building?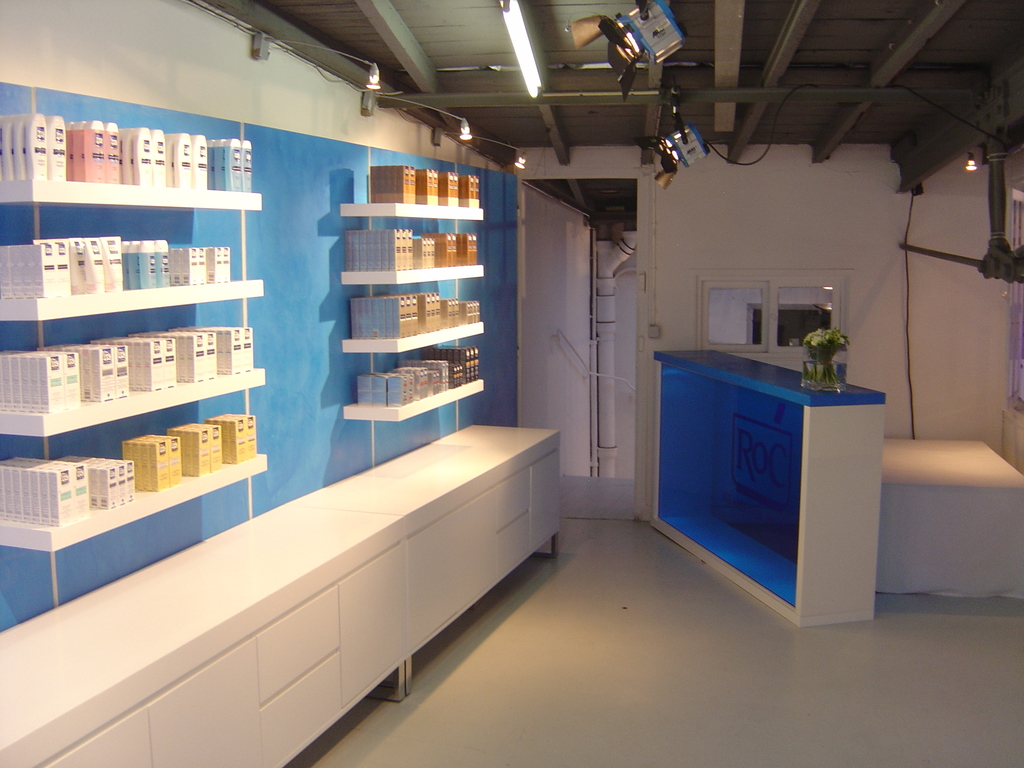
0, 0, 1023, 767
